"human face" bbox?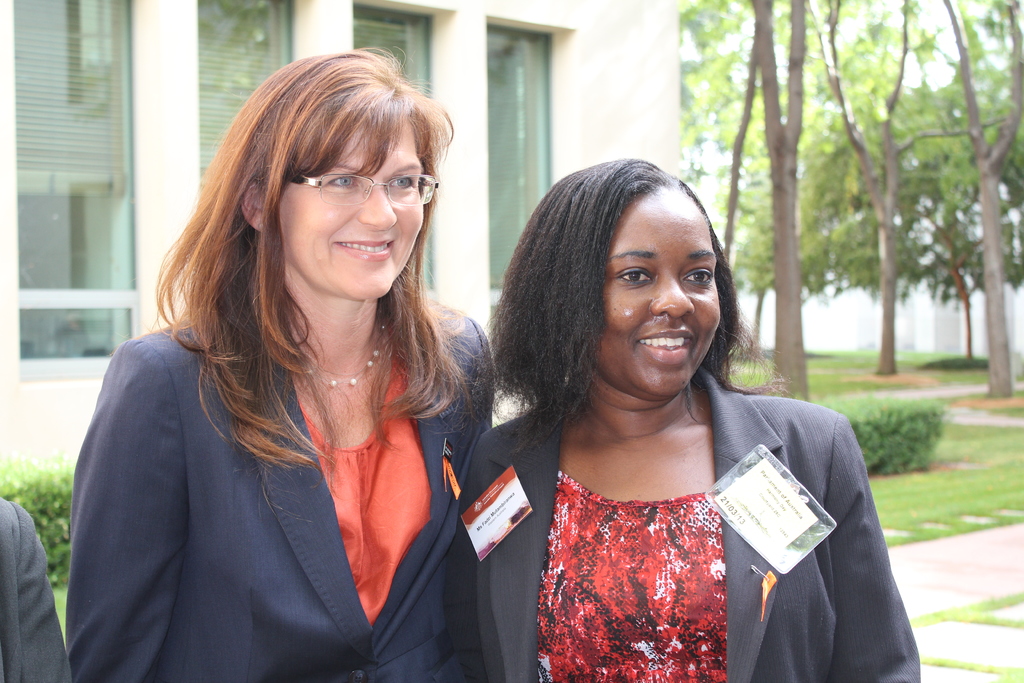
593:190:719:388
